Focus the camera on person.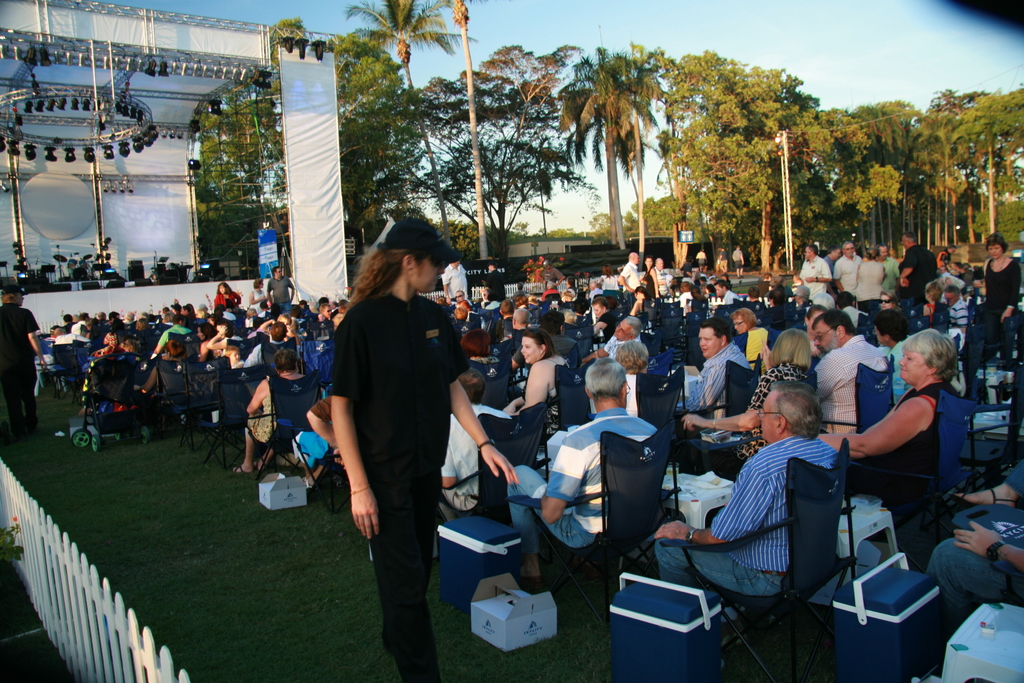
Focus region: l=812, t=308, r=885, b=434.
